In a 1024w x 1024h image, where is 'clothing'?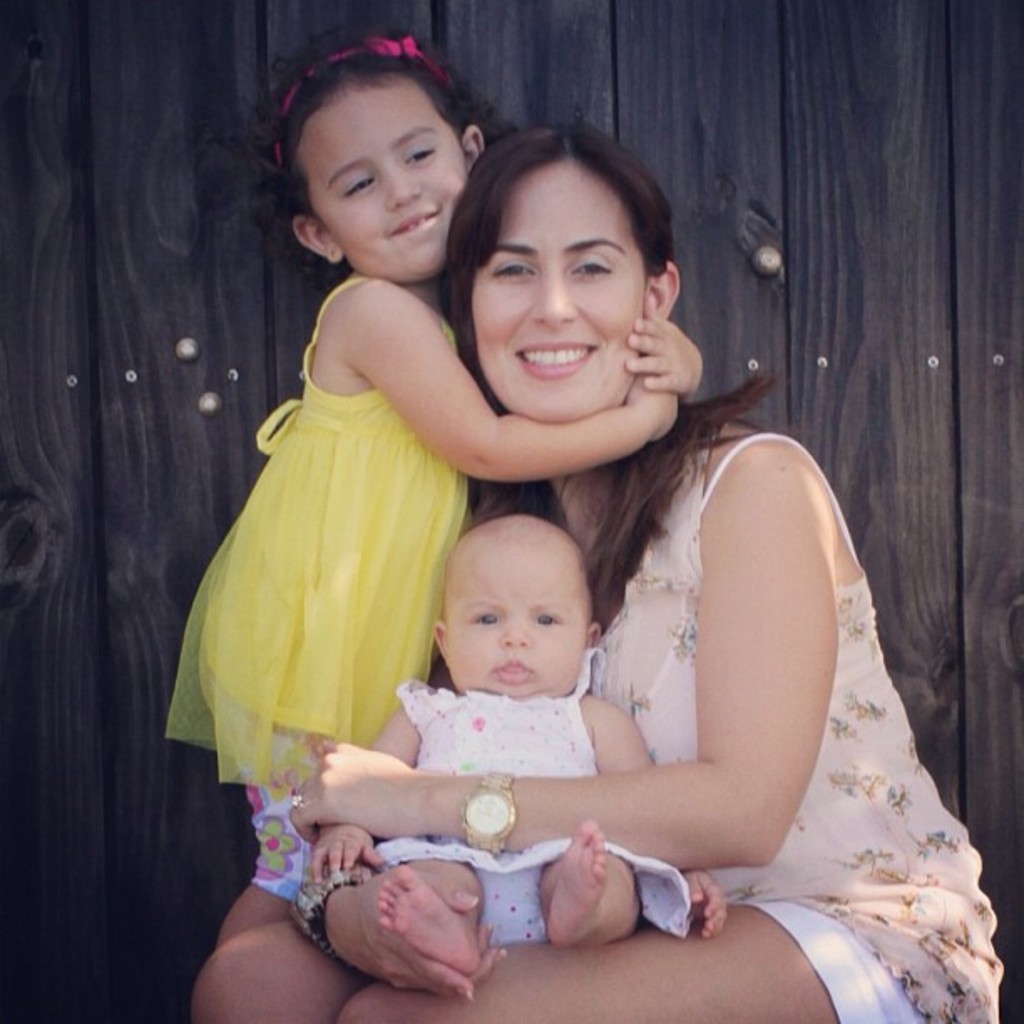
box(592, 432, 1001, 1022).
